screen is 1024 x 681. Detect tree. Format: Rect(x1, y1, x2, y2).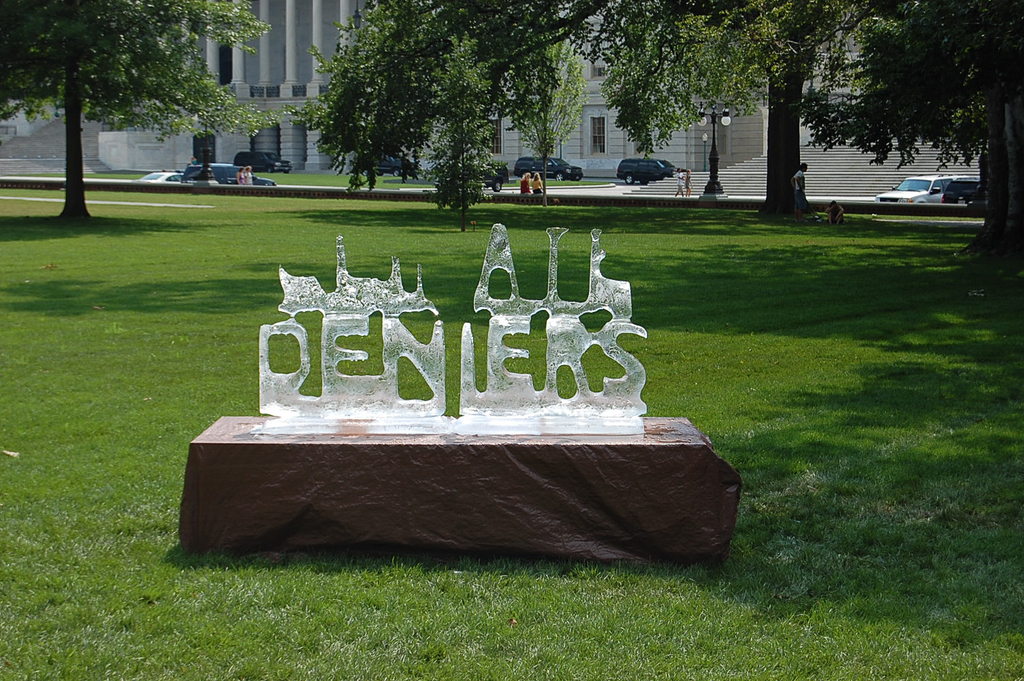
Rect(608, 0, 881, 213).
